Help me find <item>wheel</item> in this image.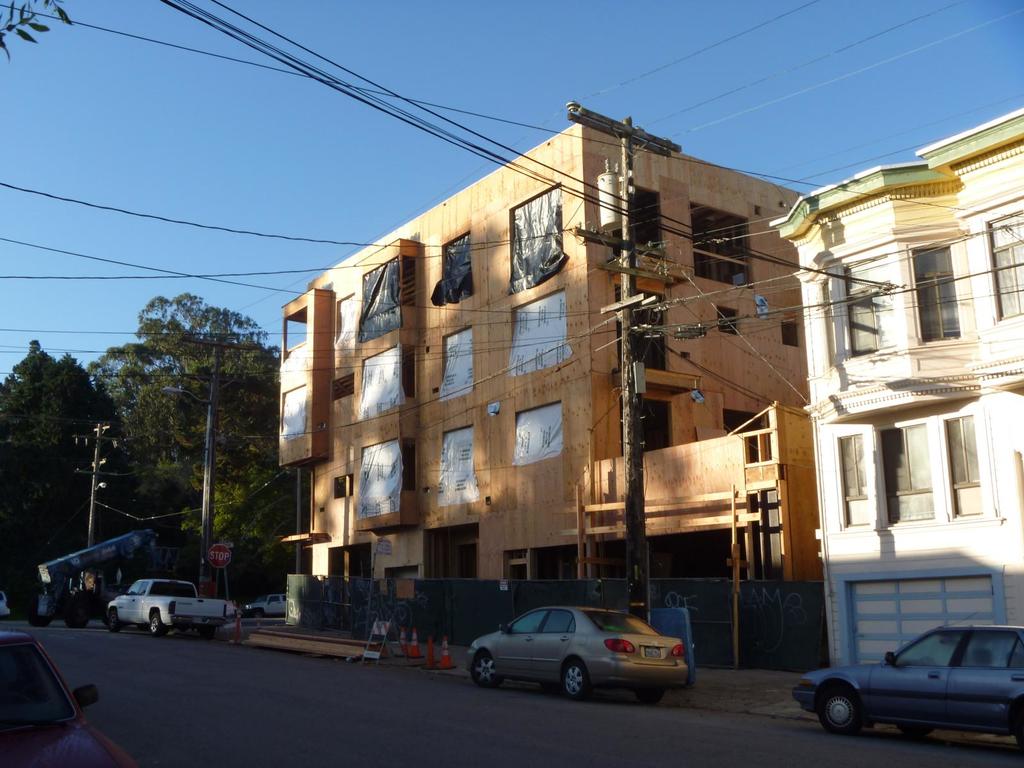
Found it: (898, 721, 934, 736).
